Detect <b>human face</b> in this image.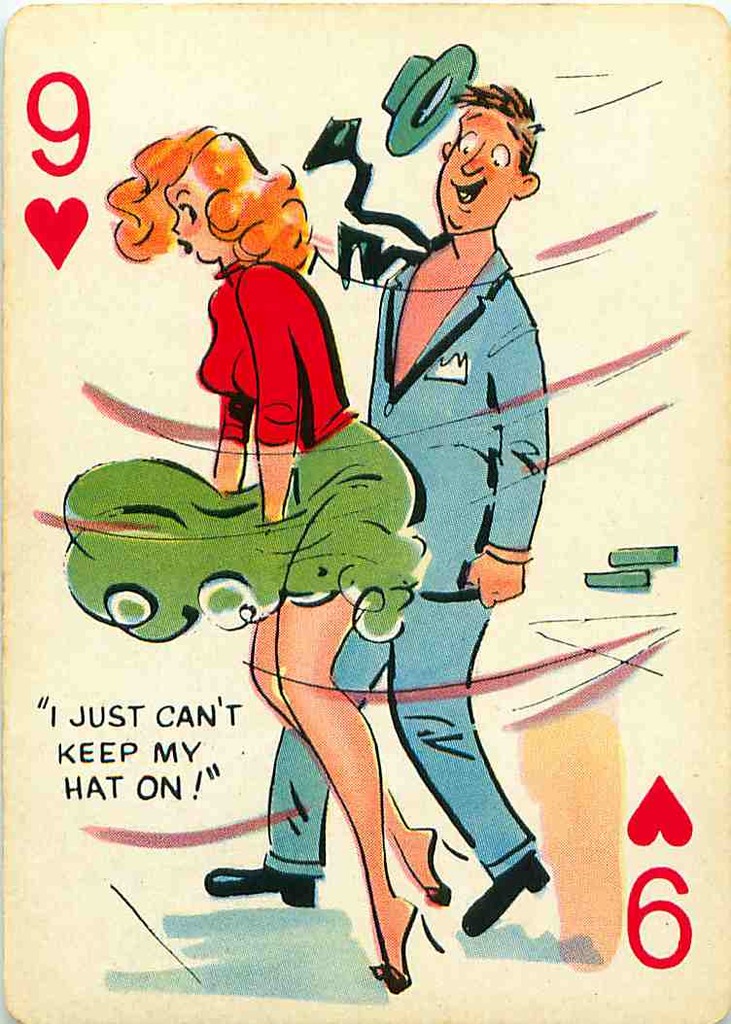
Detection: box(433, 111, 524, 235).
